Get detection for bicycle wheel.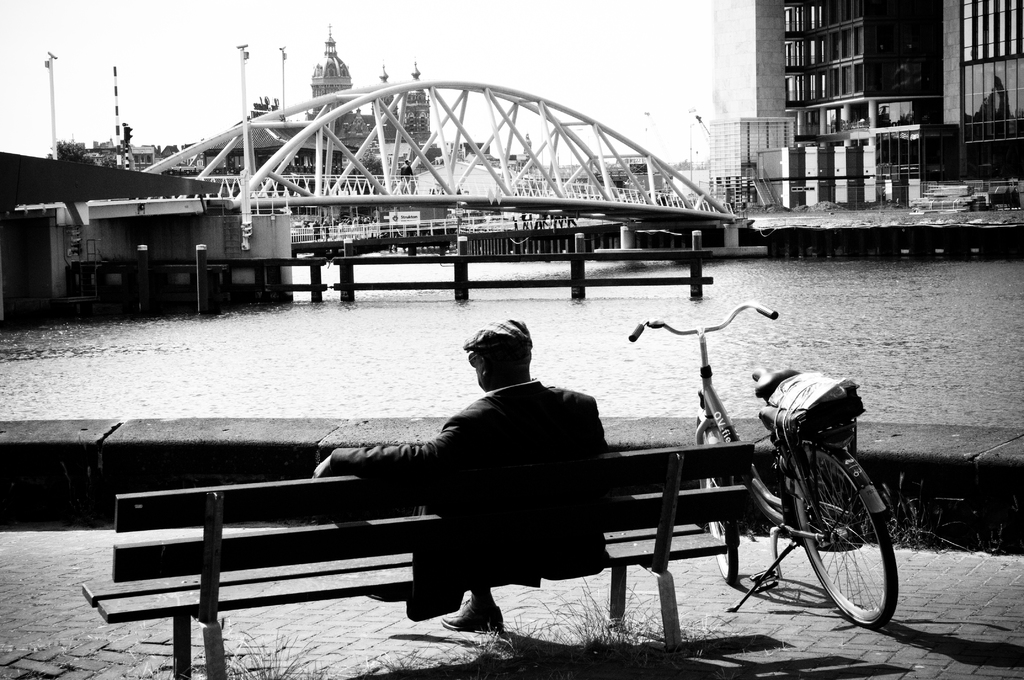
Detection: box(696, 413, 739, 579).
